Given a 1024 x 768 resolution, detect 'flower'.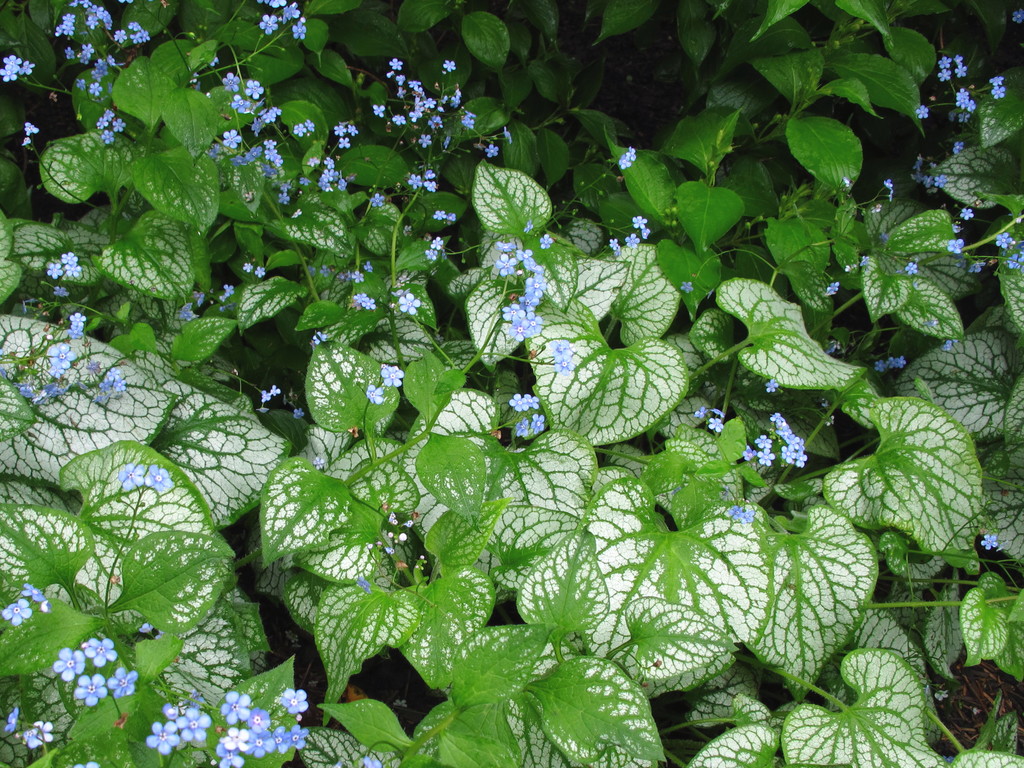
<region>313, 331, 326, 345</region>.
